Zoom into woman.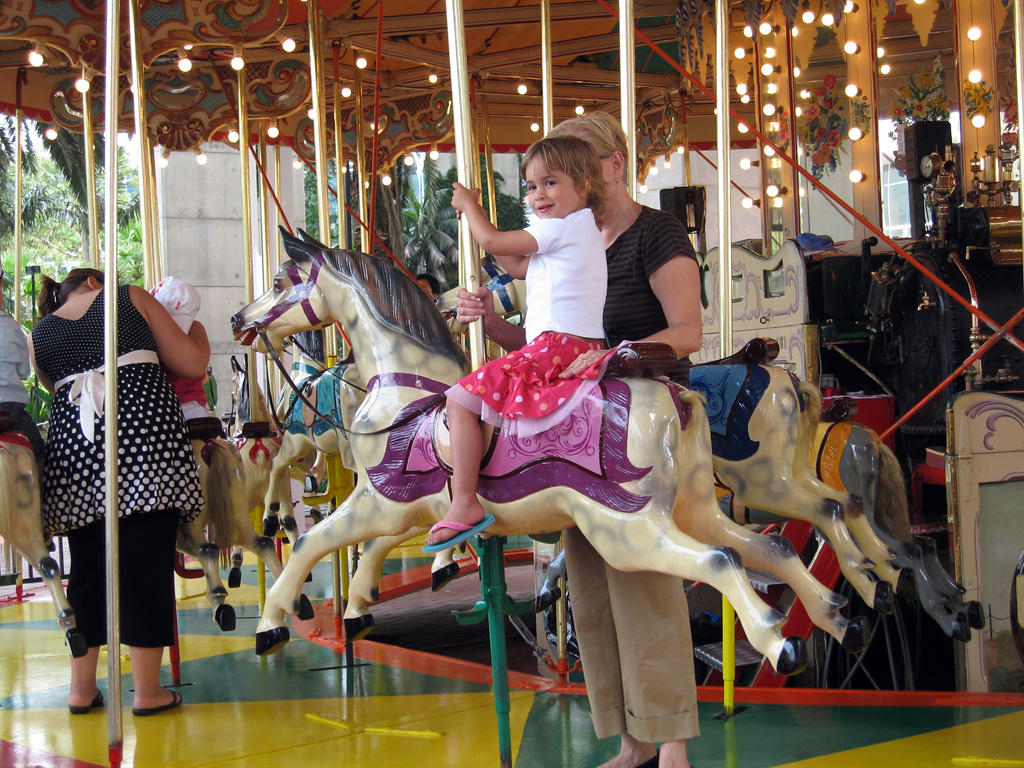
Zoom target: x1=546, y1=112, x2=758, y2=765.
